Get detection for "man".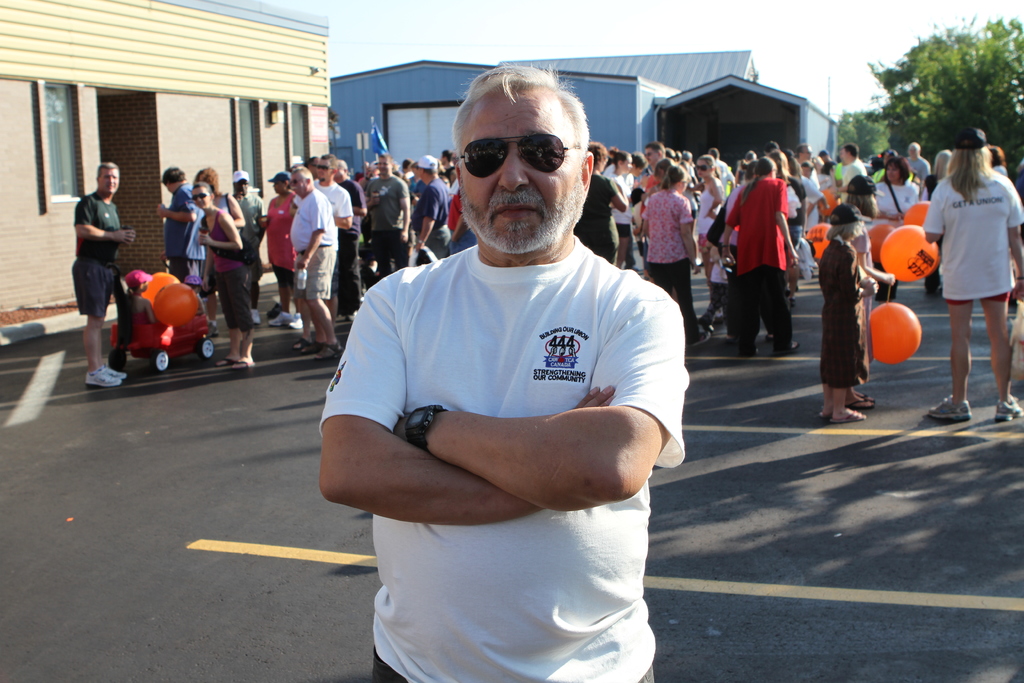
Detection: [left=412, top=154, right=451, bottom=265].
